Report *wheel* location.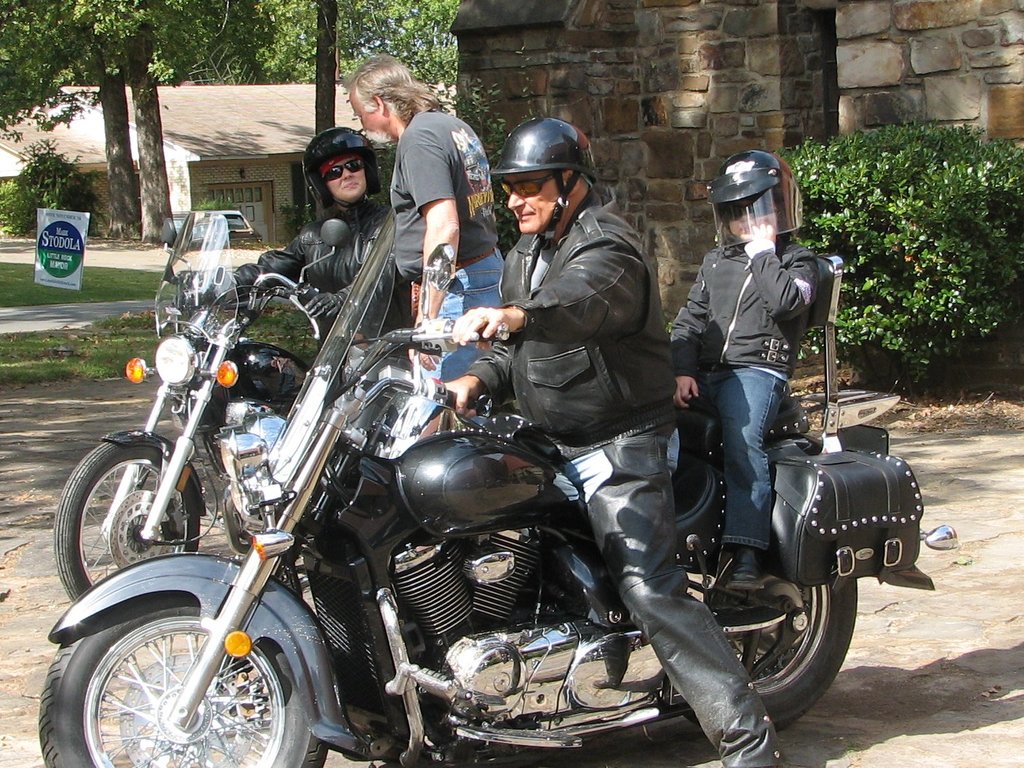
Report: <bbox>54, 592, 312, 763</bbox>.
